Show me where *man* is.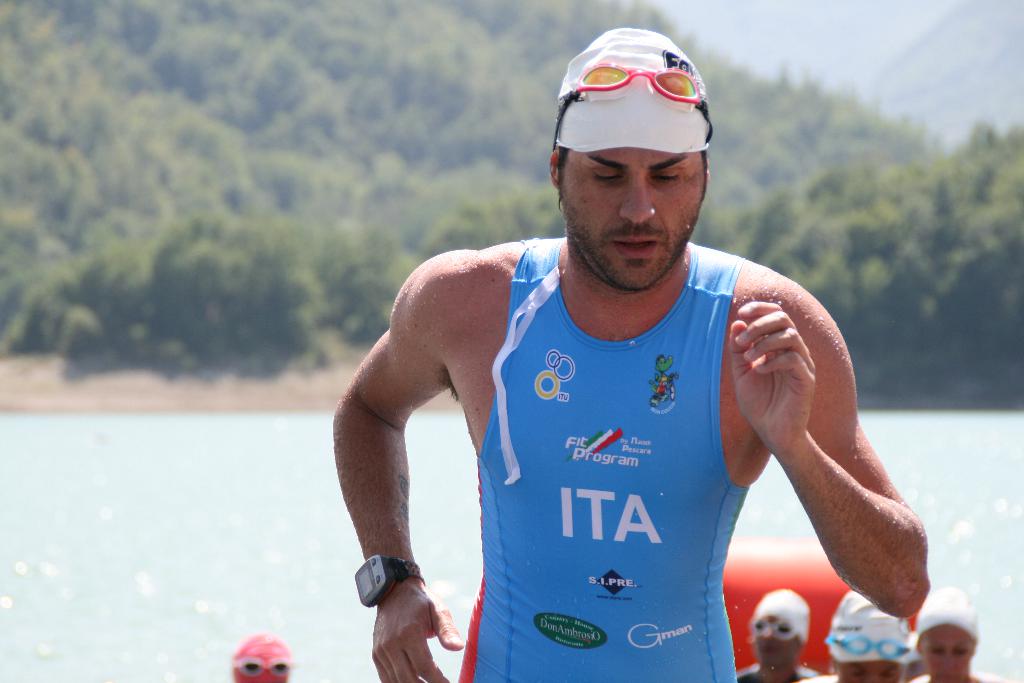
*man* is at <bbox>335, 33, 922, 681</bbox>.
